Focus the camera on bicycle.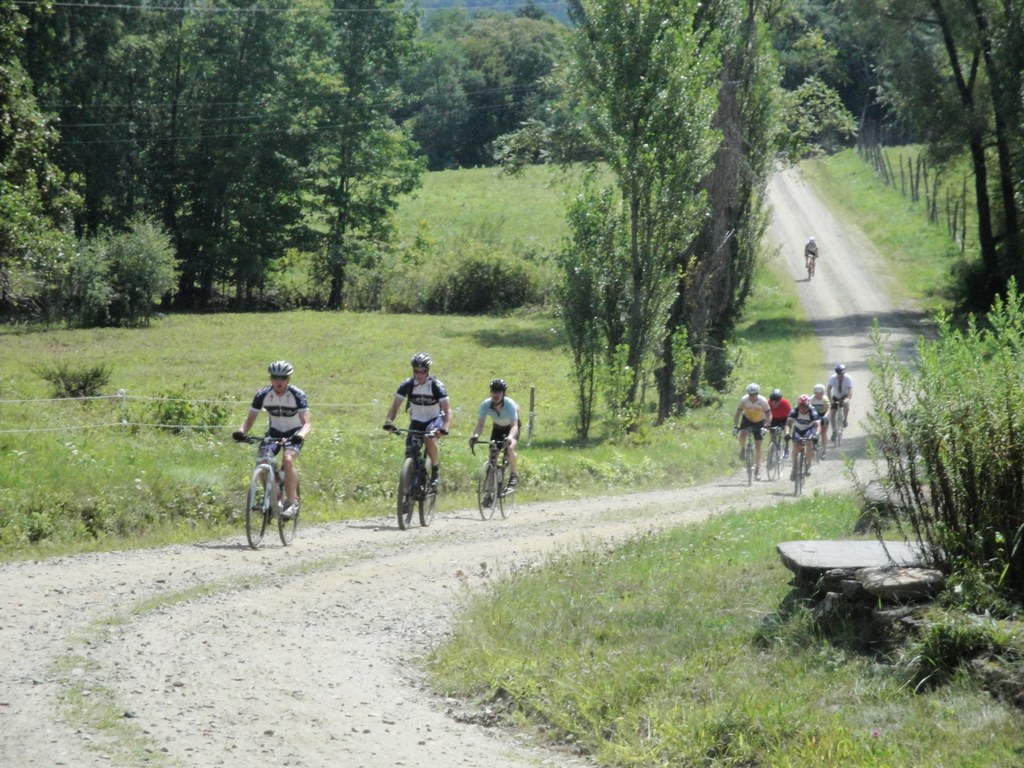
Focus region: x1=460, y1=437, x2=508, y2=514.
